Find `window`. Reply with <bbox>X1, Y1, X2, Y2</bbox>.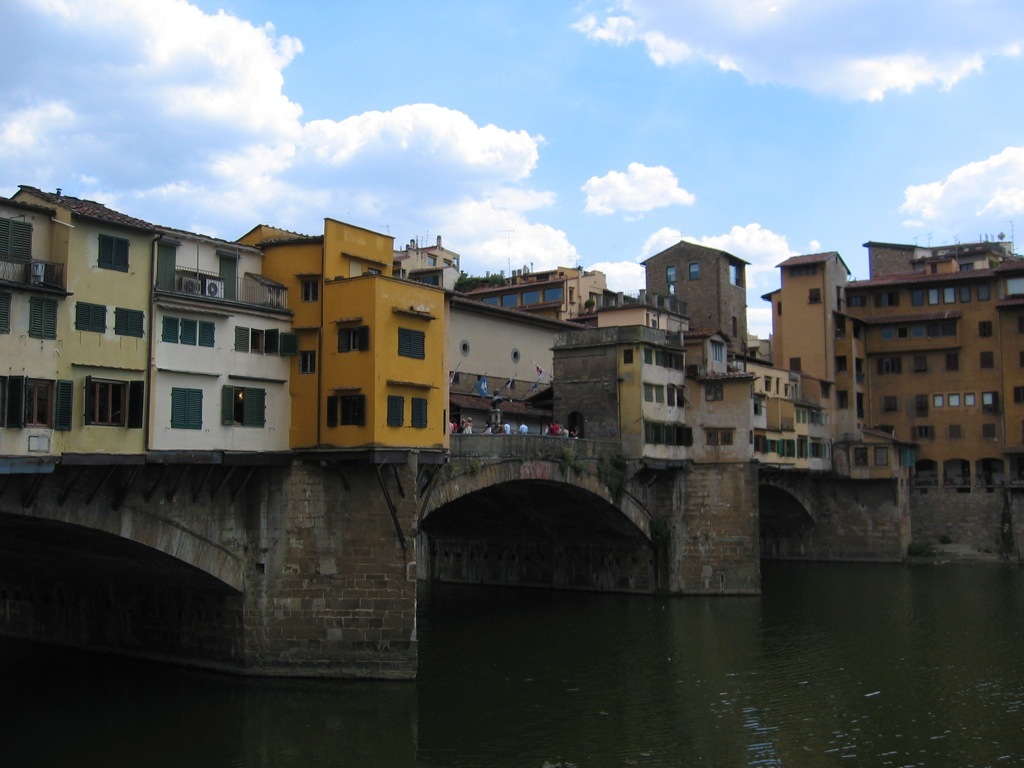
<bbox>977, 324, 988, 335</bbox>.
